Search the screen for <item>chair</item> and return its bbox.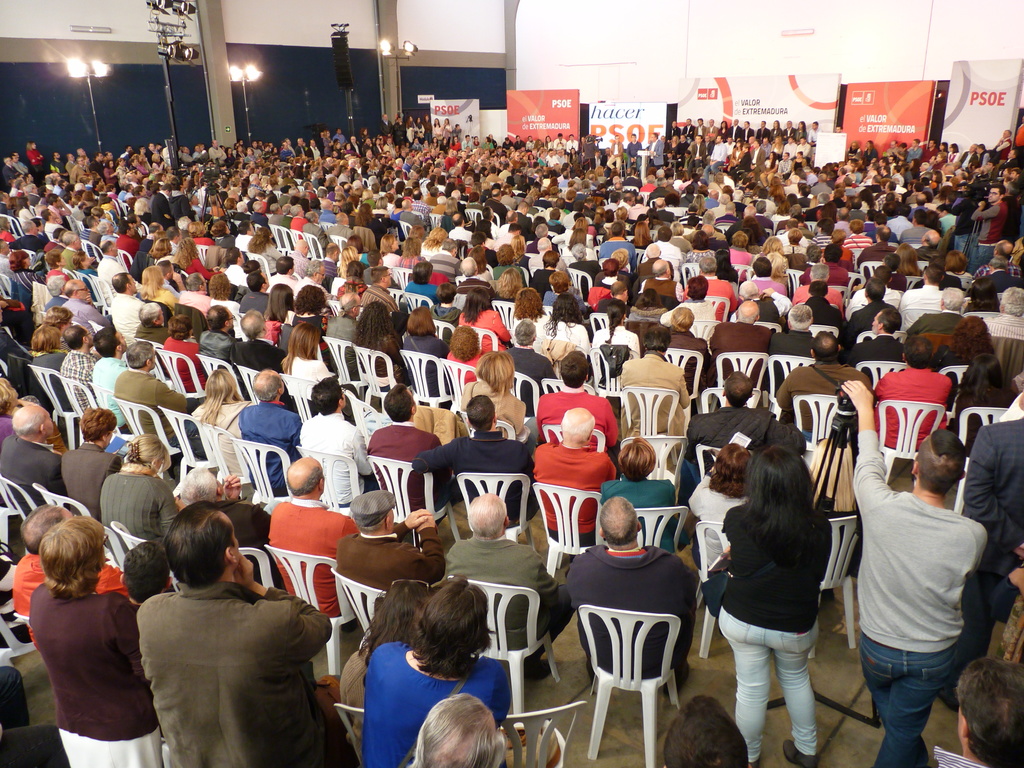
Found: BBox(191, 350, 246, 404).
